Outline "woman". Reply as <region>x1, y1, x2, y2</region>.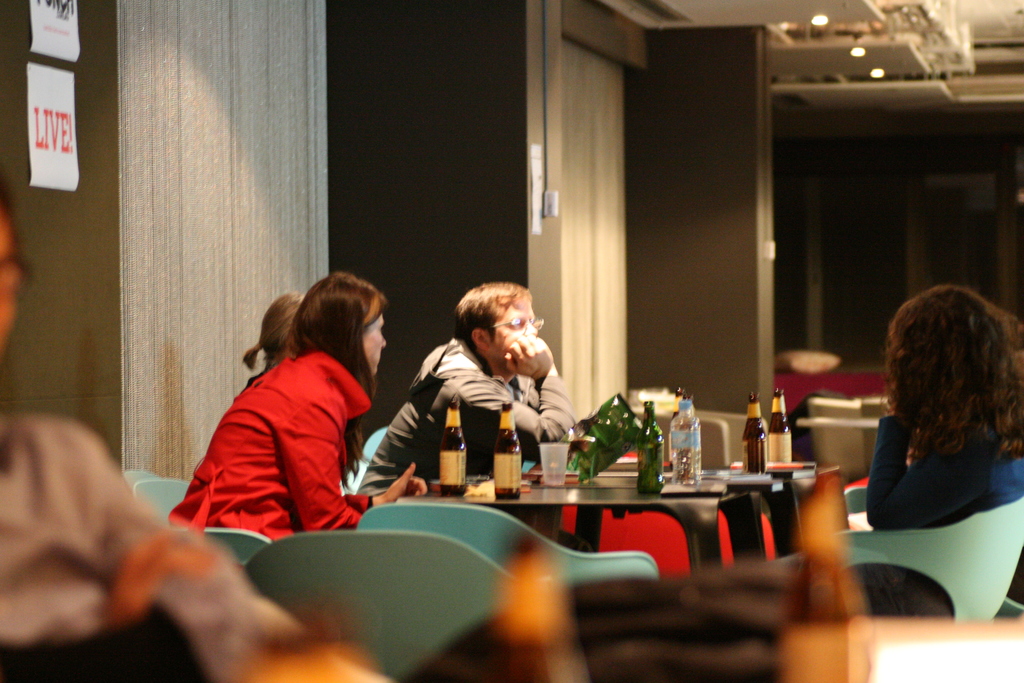
<region>771, 285, 1023, 620</region>.
